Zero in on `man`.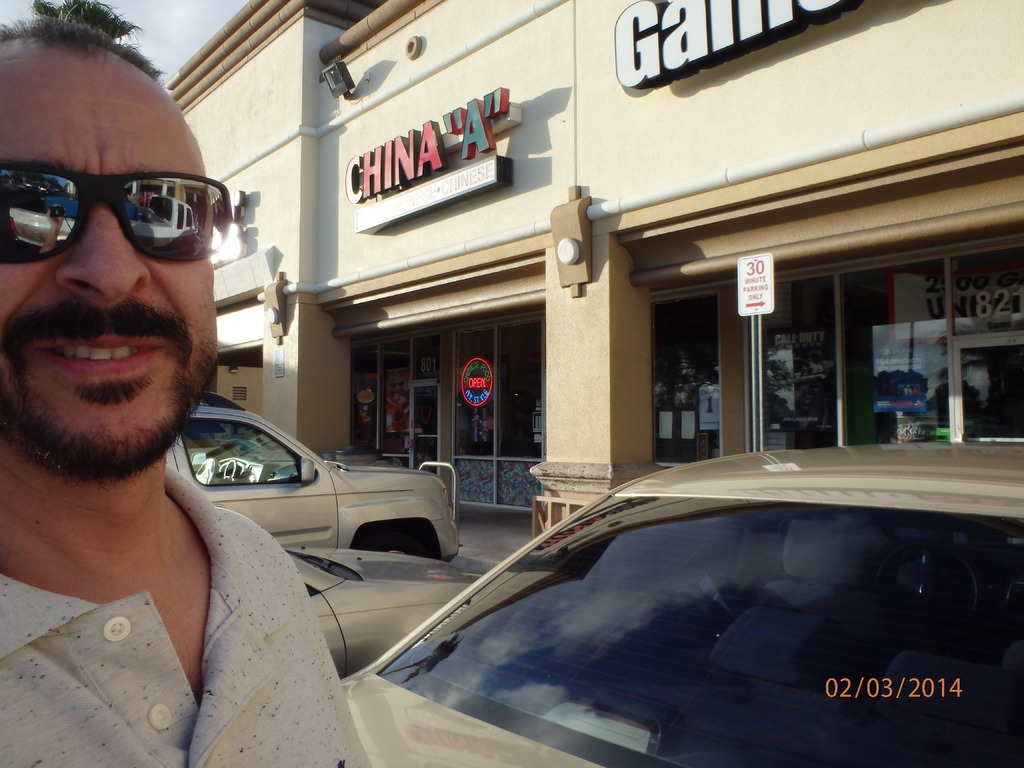
Zeroed in: region(0, 60, 341, 730).
